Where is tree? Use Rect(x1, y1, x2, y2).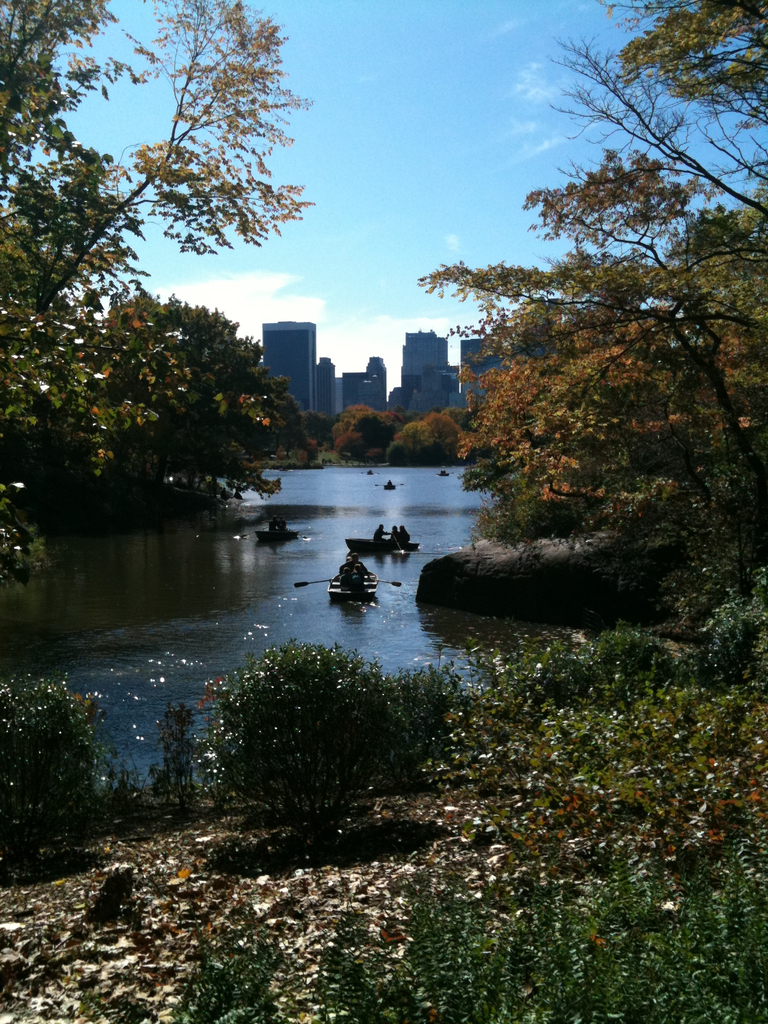
Rect(388, 410, 469, 467).
